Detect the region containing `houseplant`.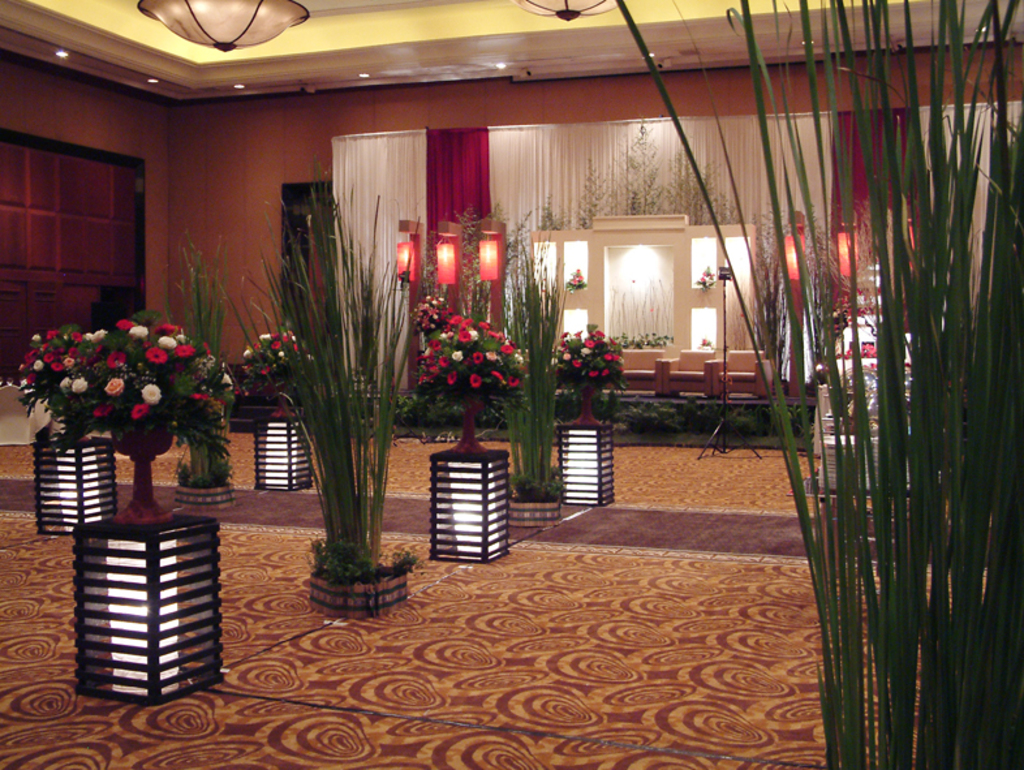
[494, 235, 568, 529].
